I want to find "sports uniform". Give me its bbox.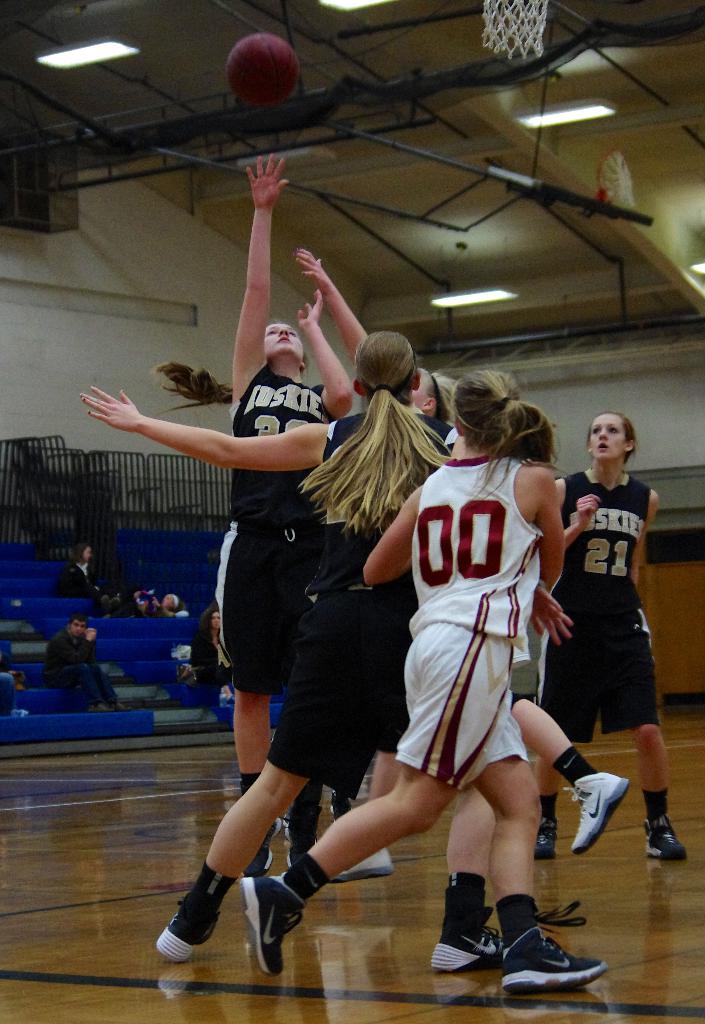
[x1=212, y1=364, x2=327, y2=872].
